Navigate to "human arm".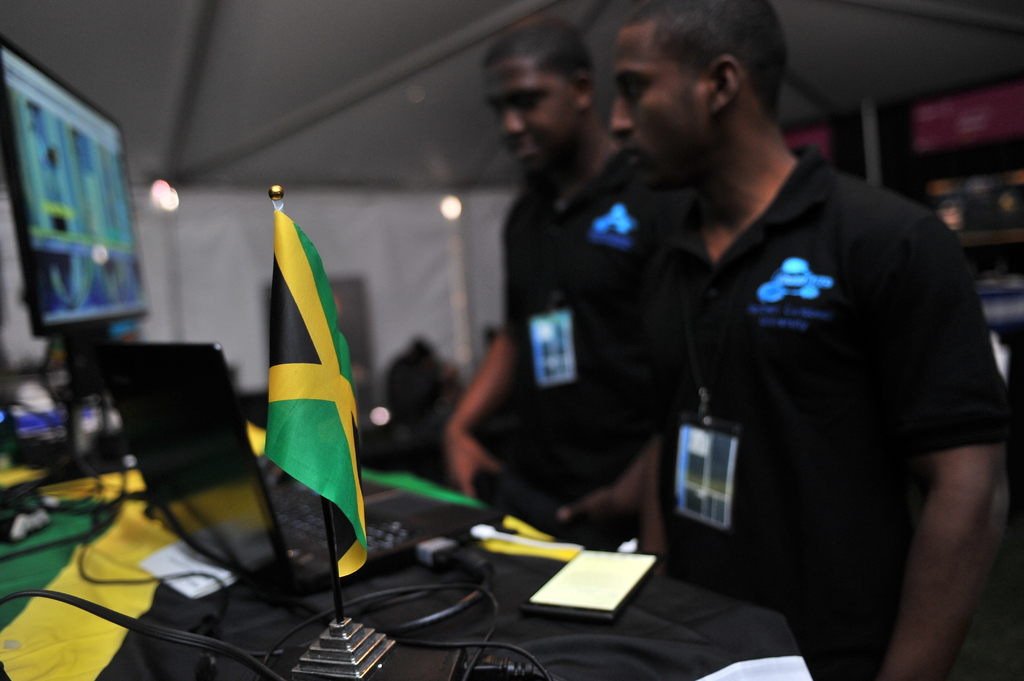
Navigation target: pyautogui.locateOnScreen(439, 330, 522, 504).
